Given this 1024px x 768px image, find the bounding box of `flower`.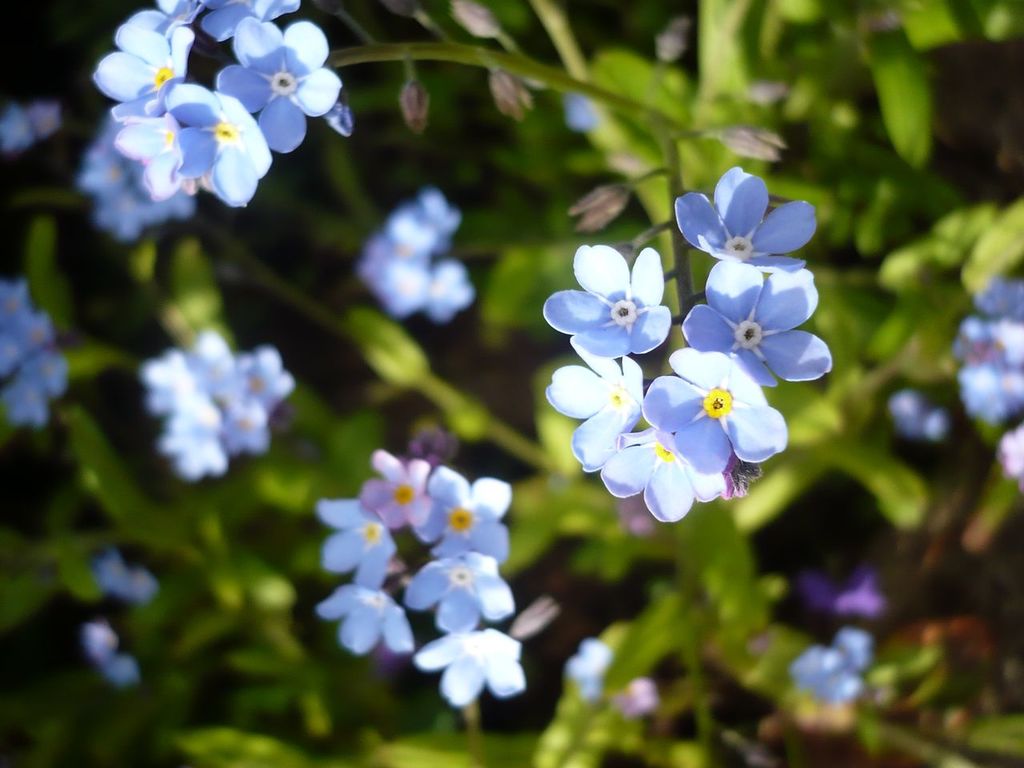
x1=21, y1=351, x2=69, y2=399.
